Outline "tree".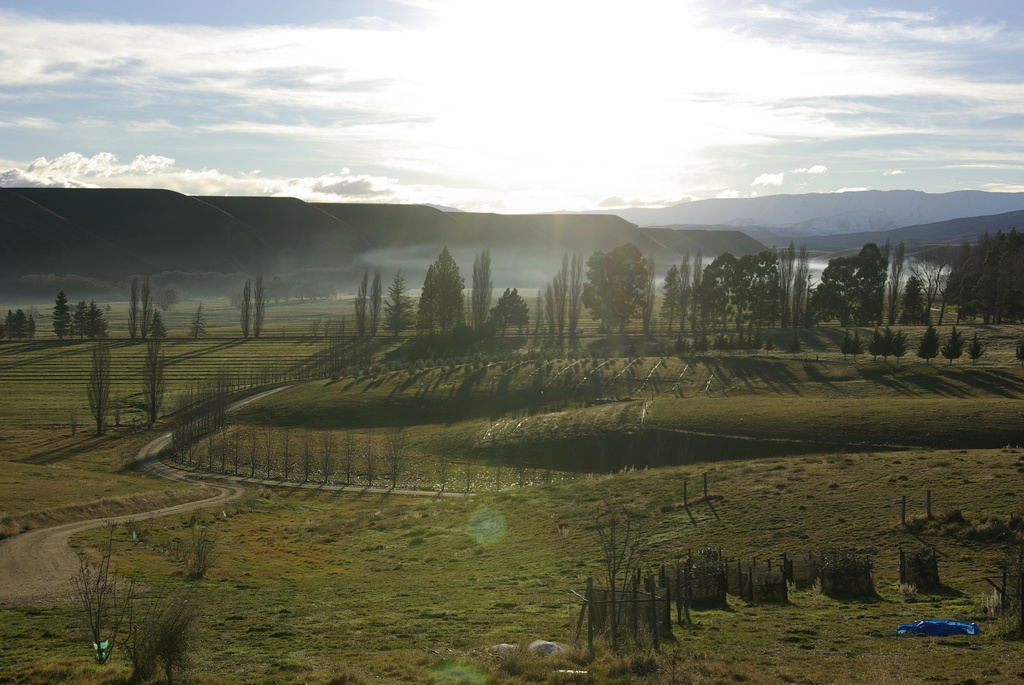
Outline: BBox(889, 246, 906, 322).
